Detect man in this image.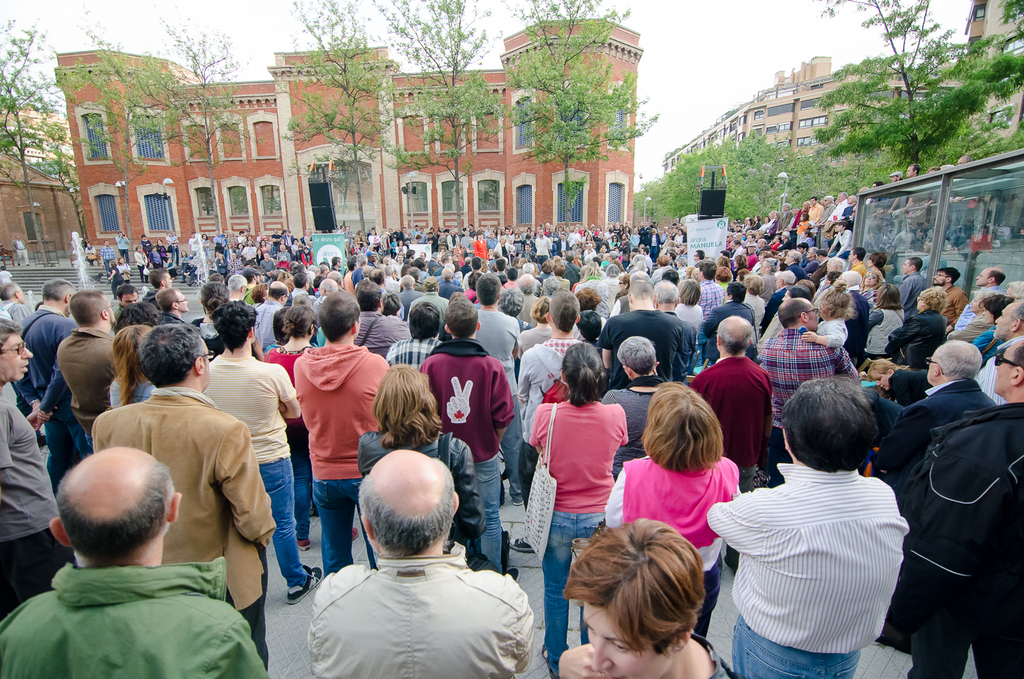
Detection: 935 266 966 326.
